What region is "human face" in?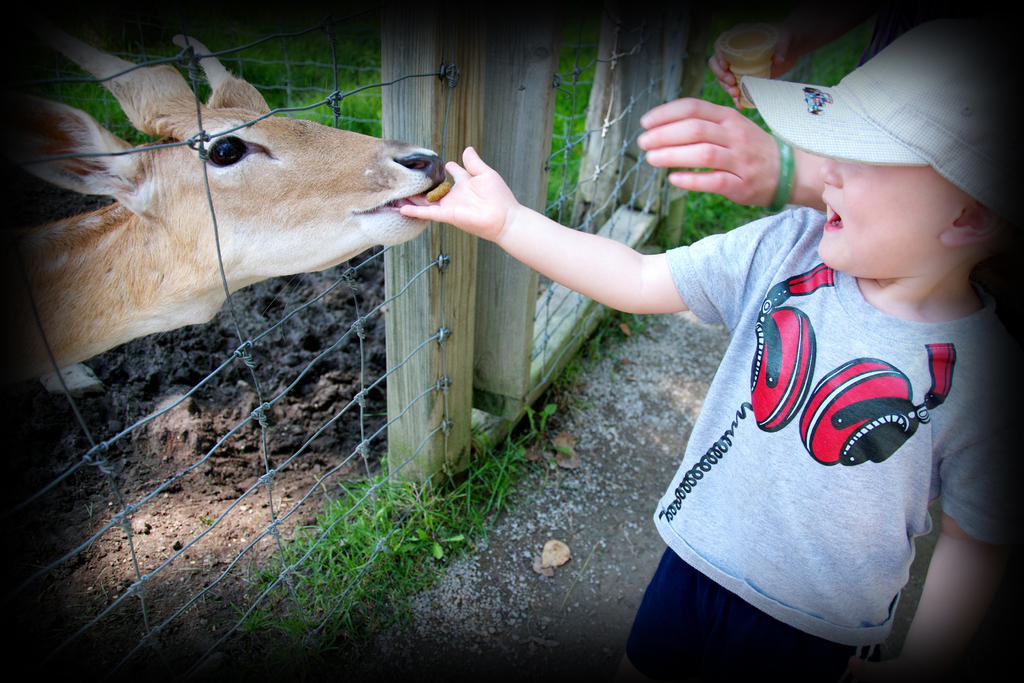
816 154 975 270.
